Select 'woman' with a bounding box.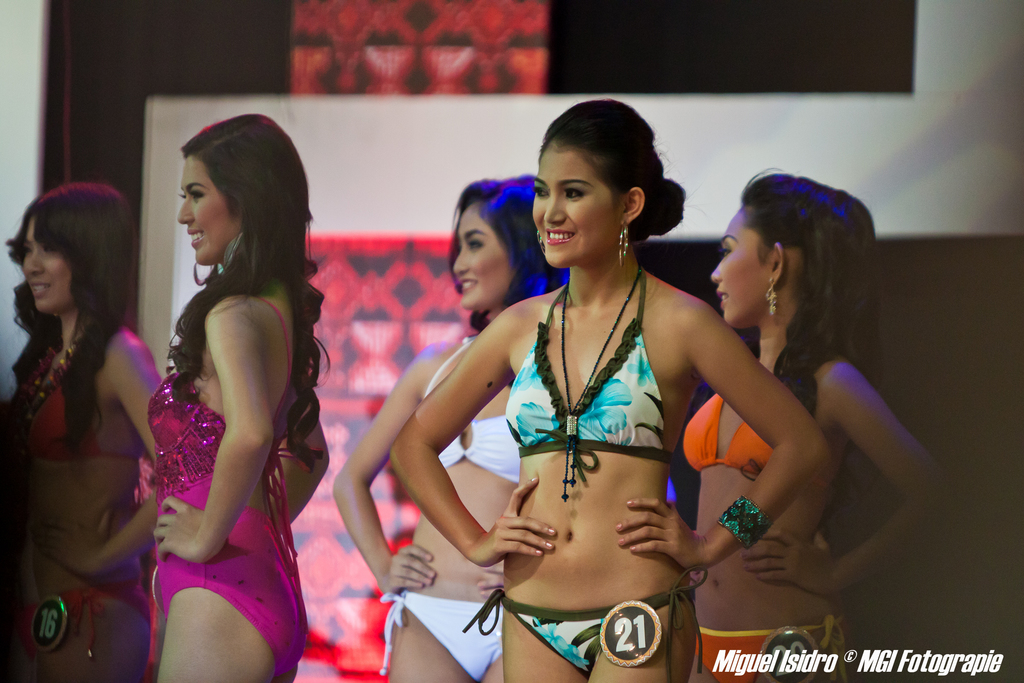
0,173,164,682.
